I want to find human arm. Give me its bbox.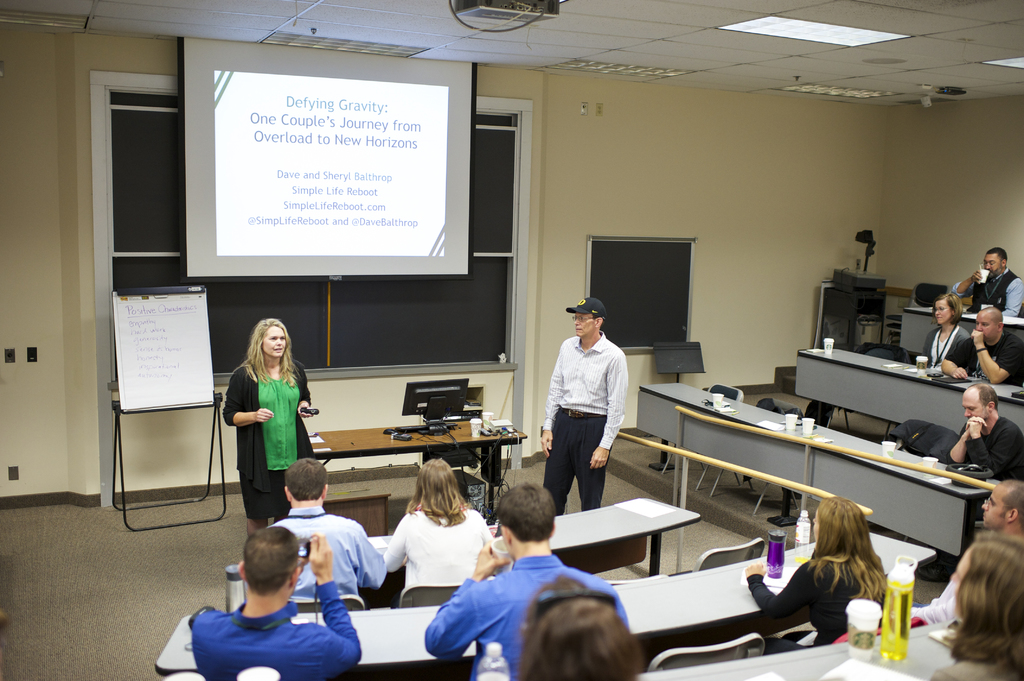
x1=739, y1=562, x2=821, y2=620.
